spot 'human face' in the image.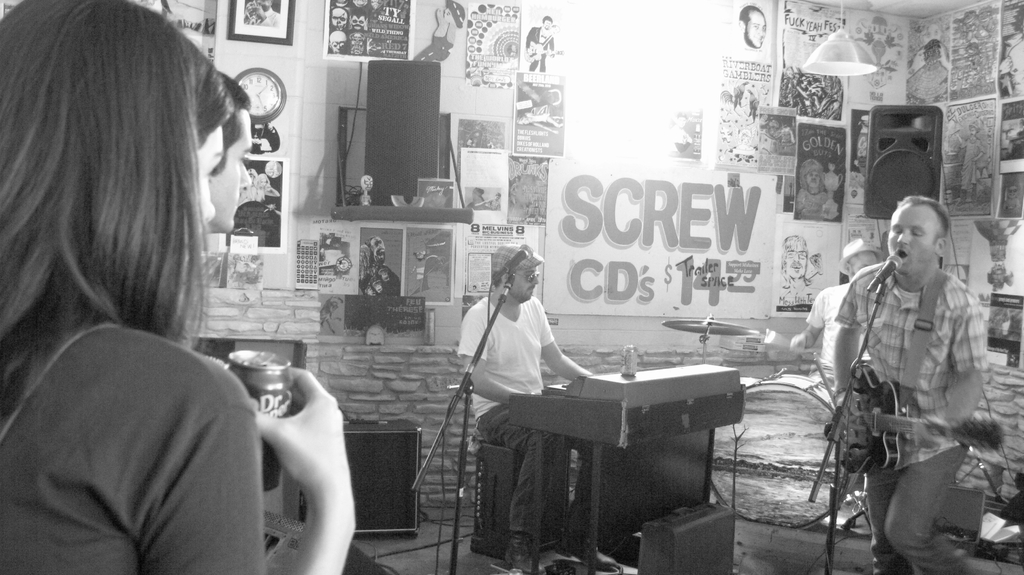
'human face' found at left=744, top=10, right=765, bottom=45.
